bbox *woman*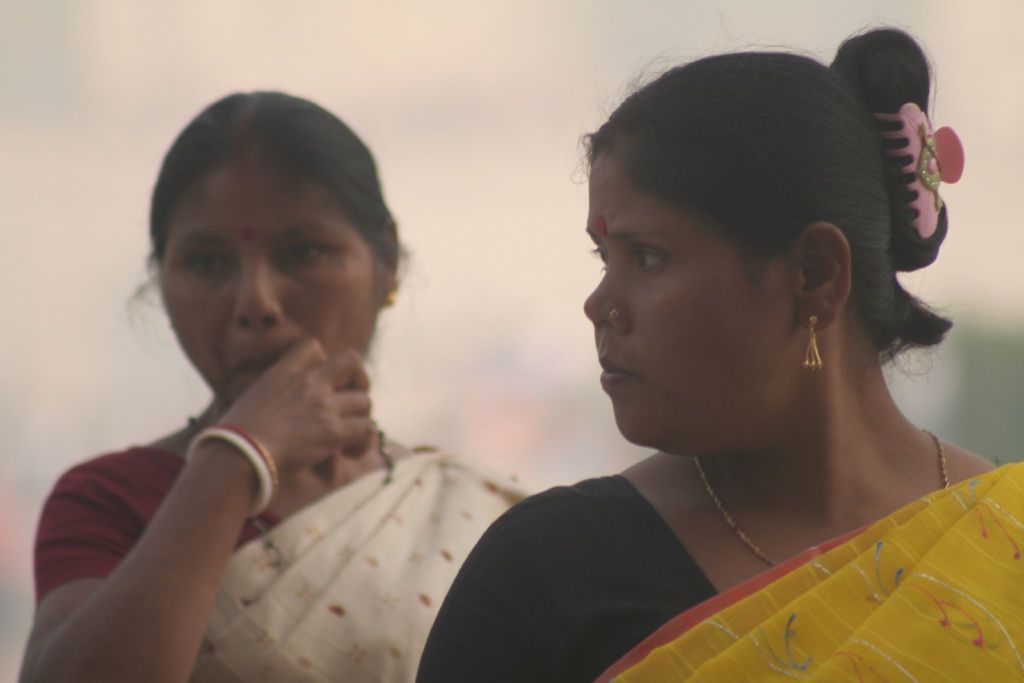
left=13, top=73, right=531, bottom=682
